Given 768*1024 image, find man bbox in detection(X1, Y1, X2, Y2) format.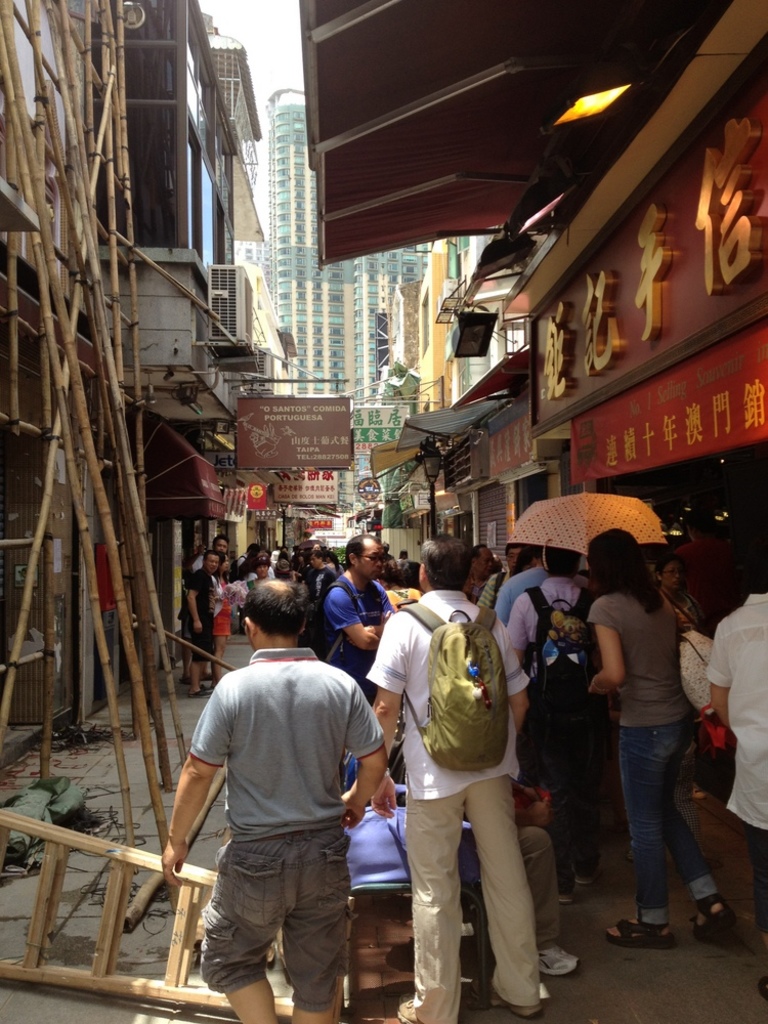
detection(158, 579, 389, 1023).
